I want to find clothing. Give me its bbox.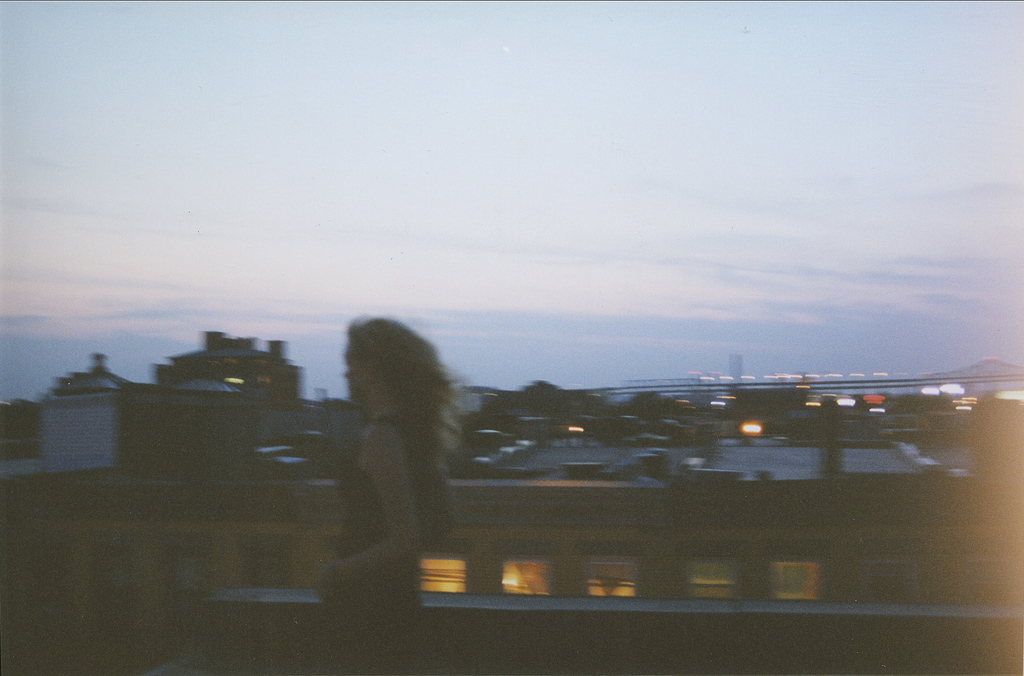
x1=337, y1=420, x2=421, y2=668.
